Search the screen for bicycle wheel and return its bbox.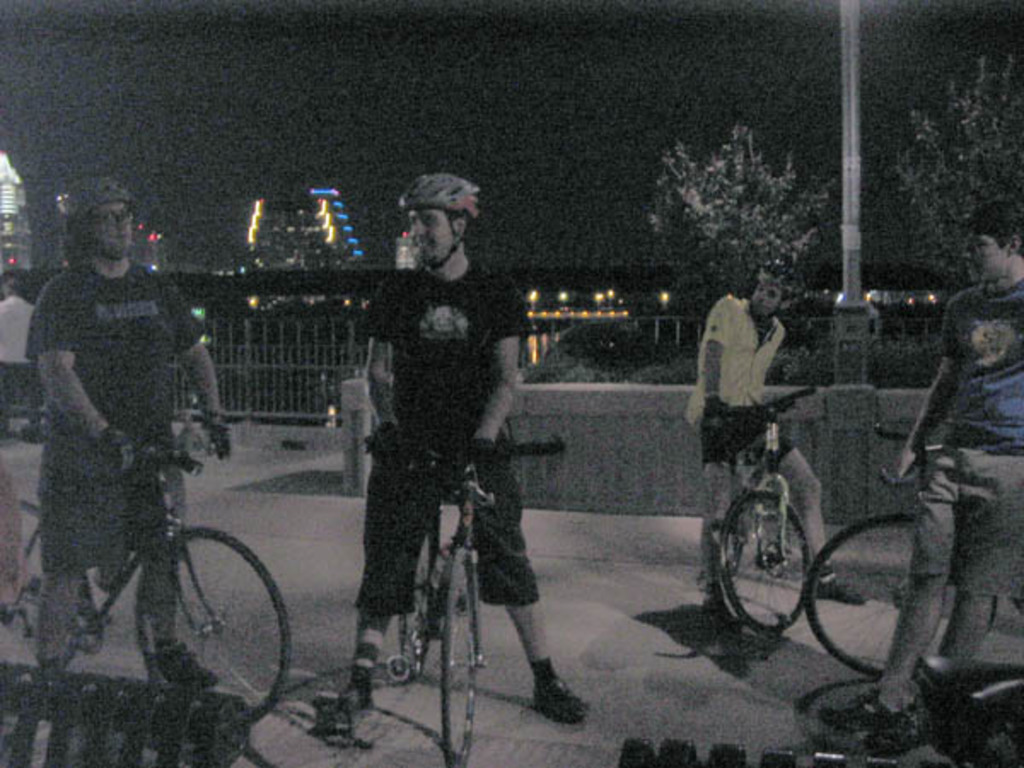
Found: <region>713, 485, 821, 633</region>.
